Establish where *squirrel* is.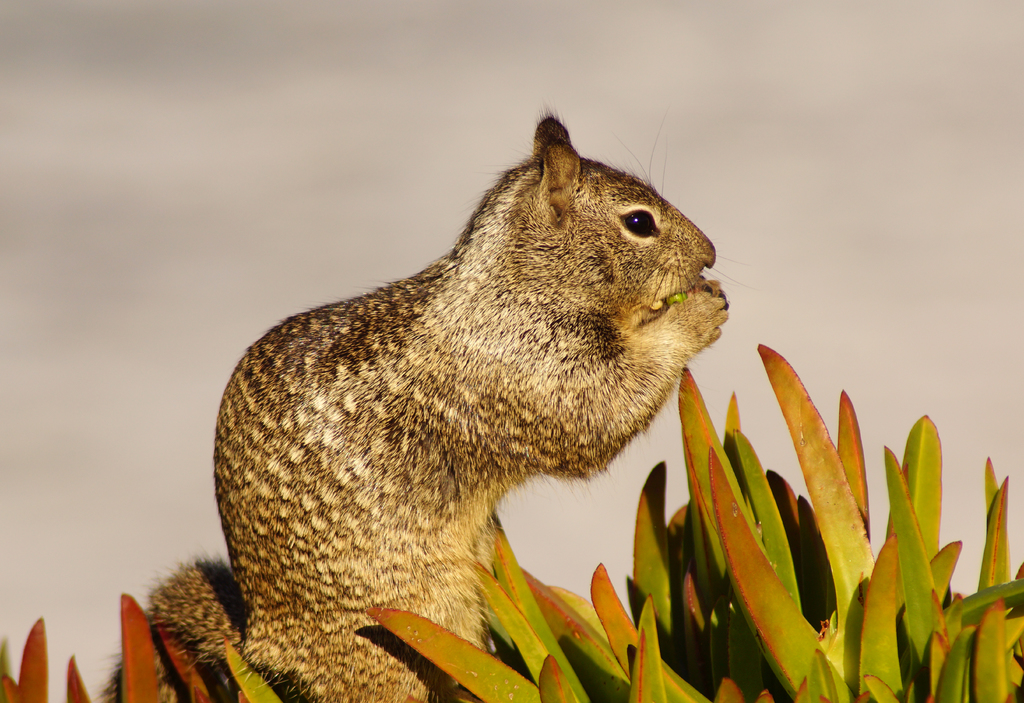
Established at crop(139, 109, 750, 702).
